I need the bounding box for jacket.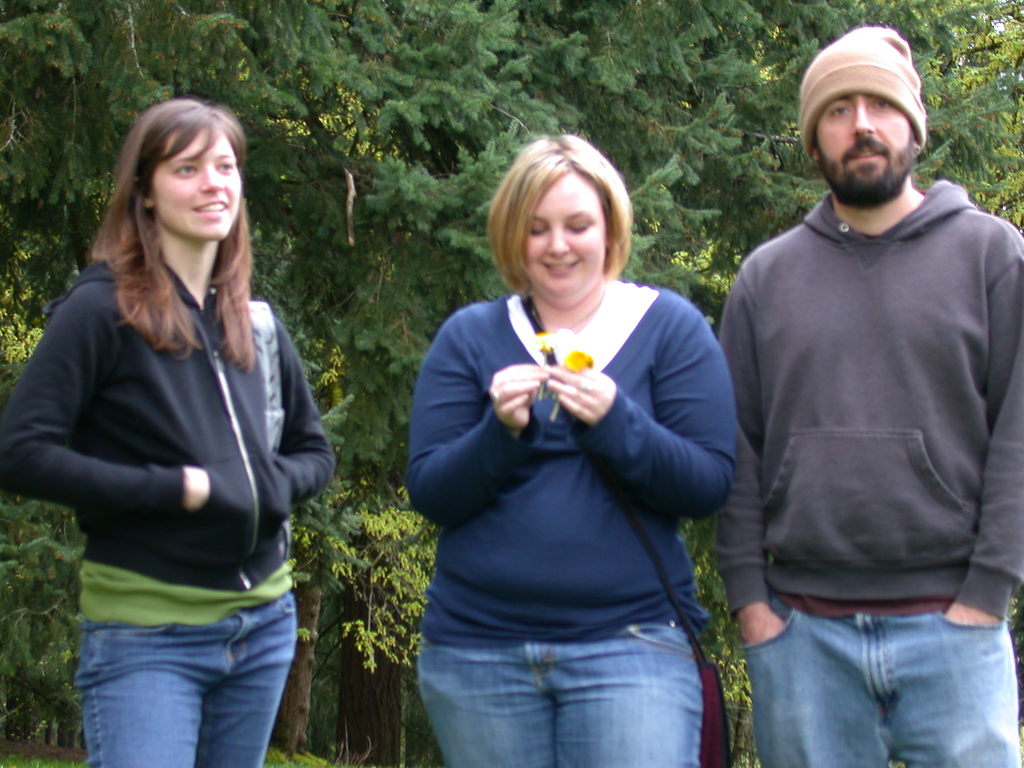
Here it is: (703,190,1023,620).
